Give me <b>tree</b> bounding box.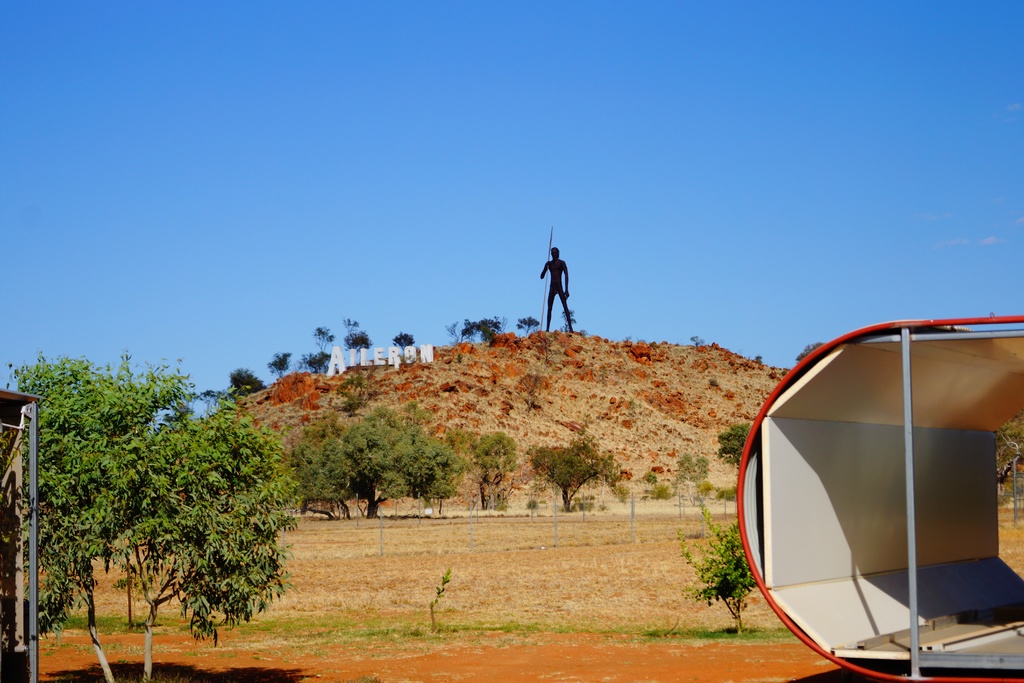
box(521, 318, 541, 333).
